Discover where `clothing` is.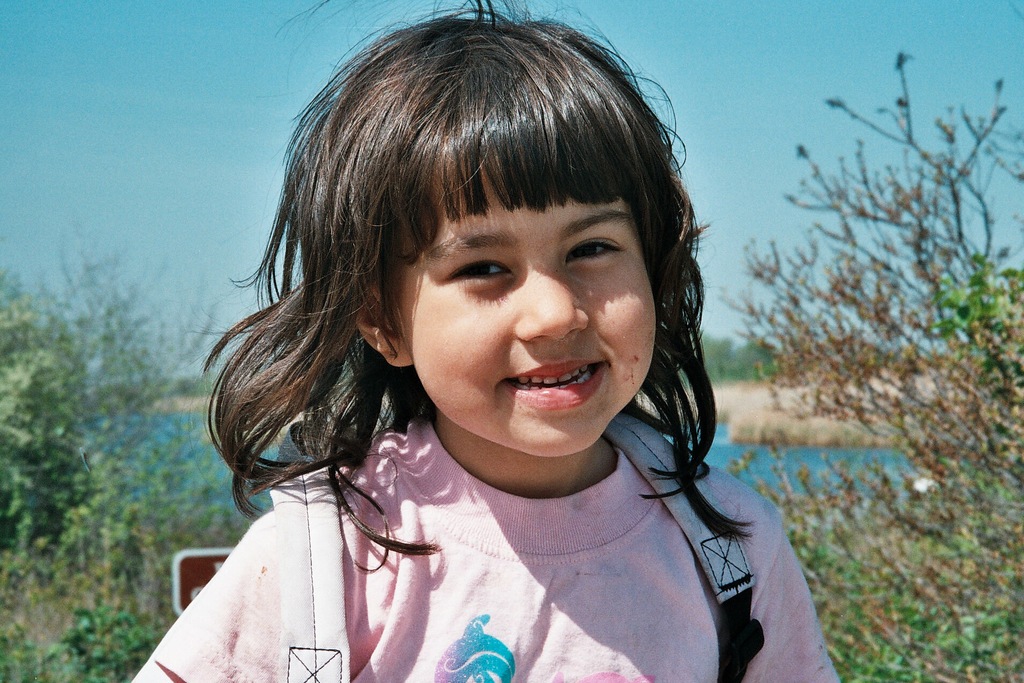
Discovered at l=125, t=409, r=843, b=682.
